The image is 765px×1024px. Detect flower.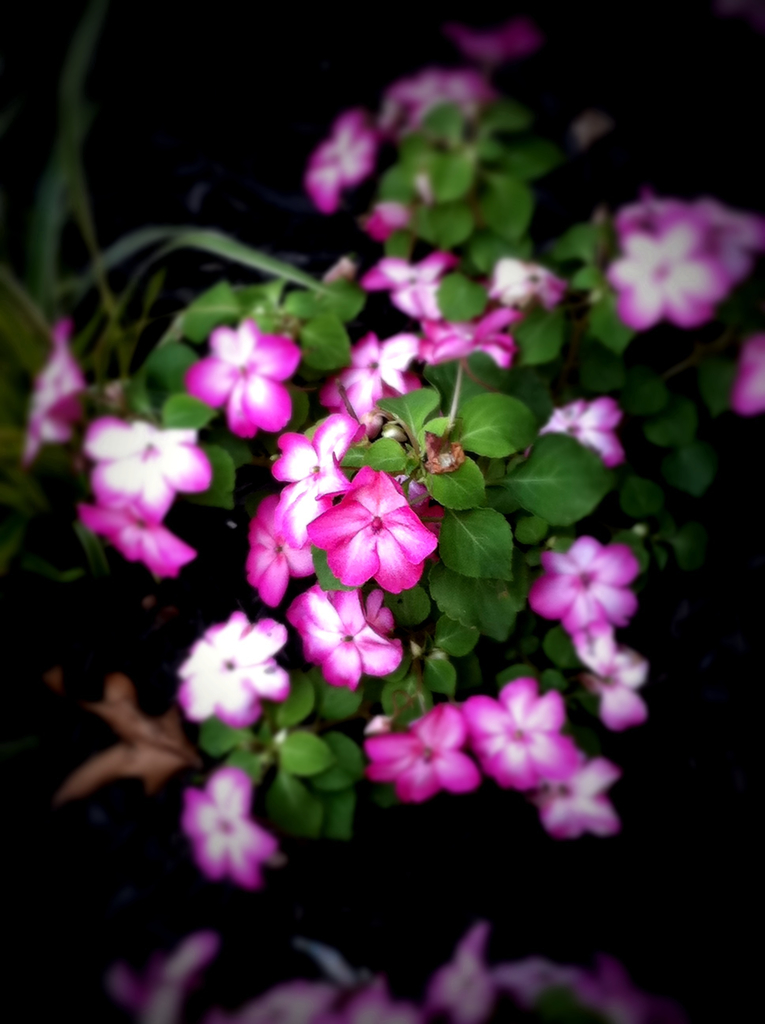
Detection: (left=84, top=417, right=215, bottom=521).
